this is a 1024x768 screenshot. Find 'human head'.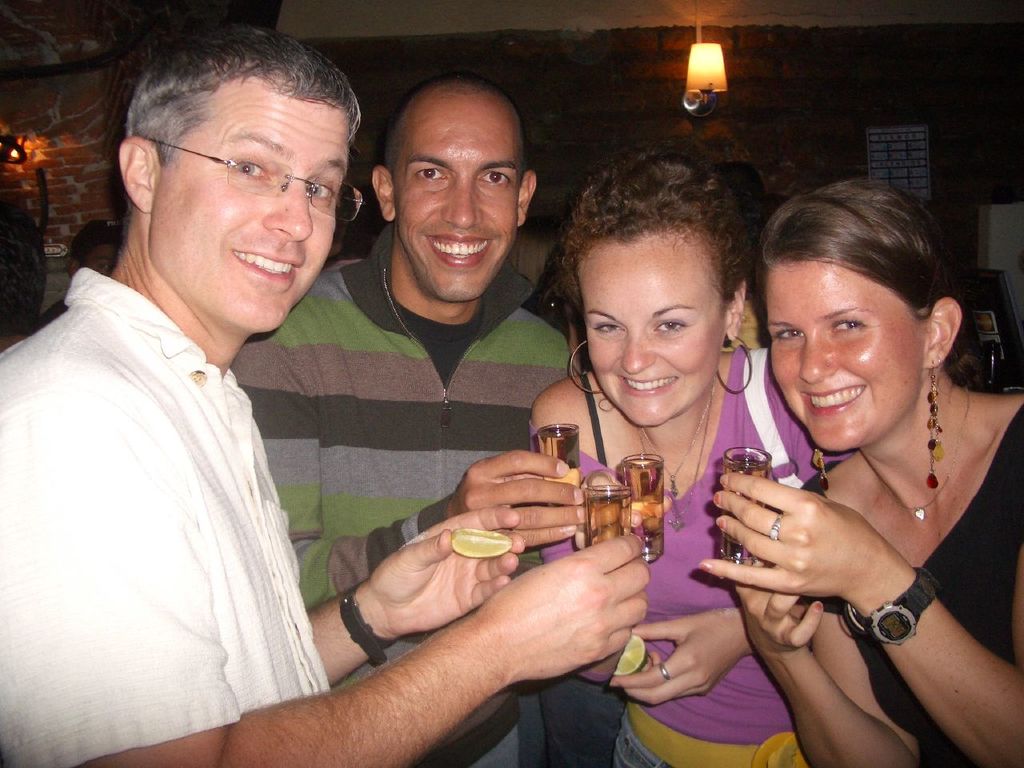
Bounding box: rect(567, 155, 749, 433).
